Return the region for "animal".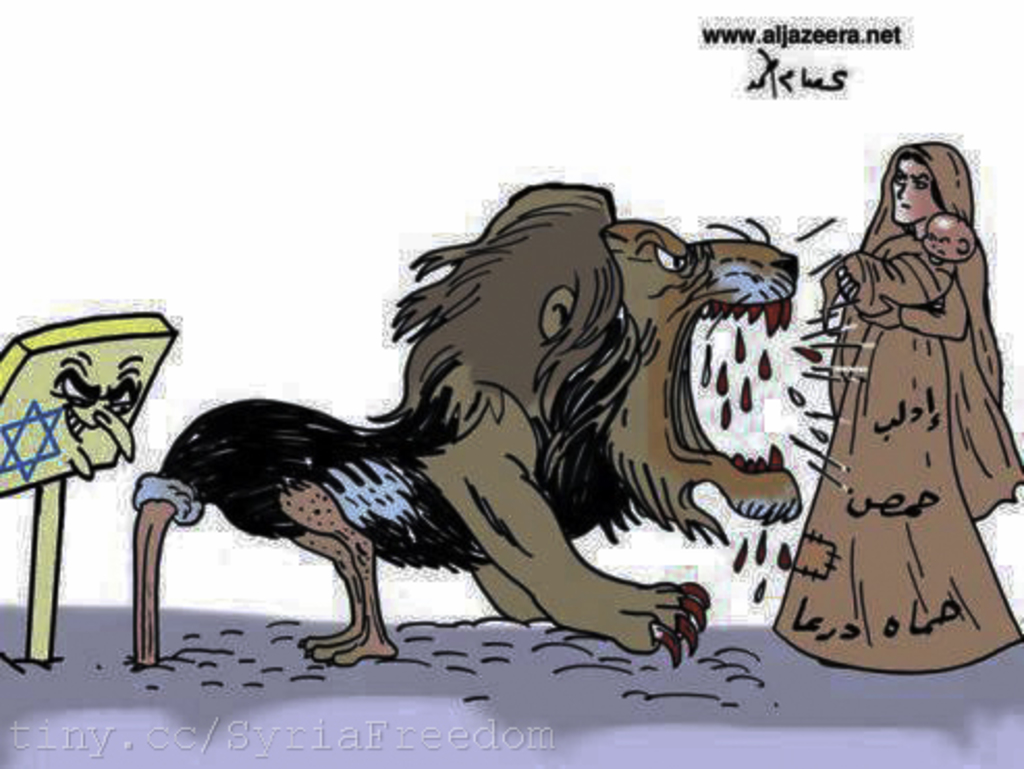
[129,181,804,669].
